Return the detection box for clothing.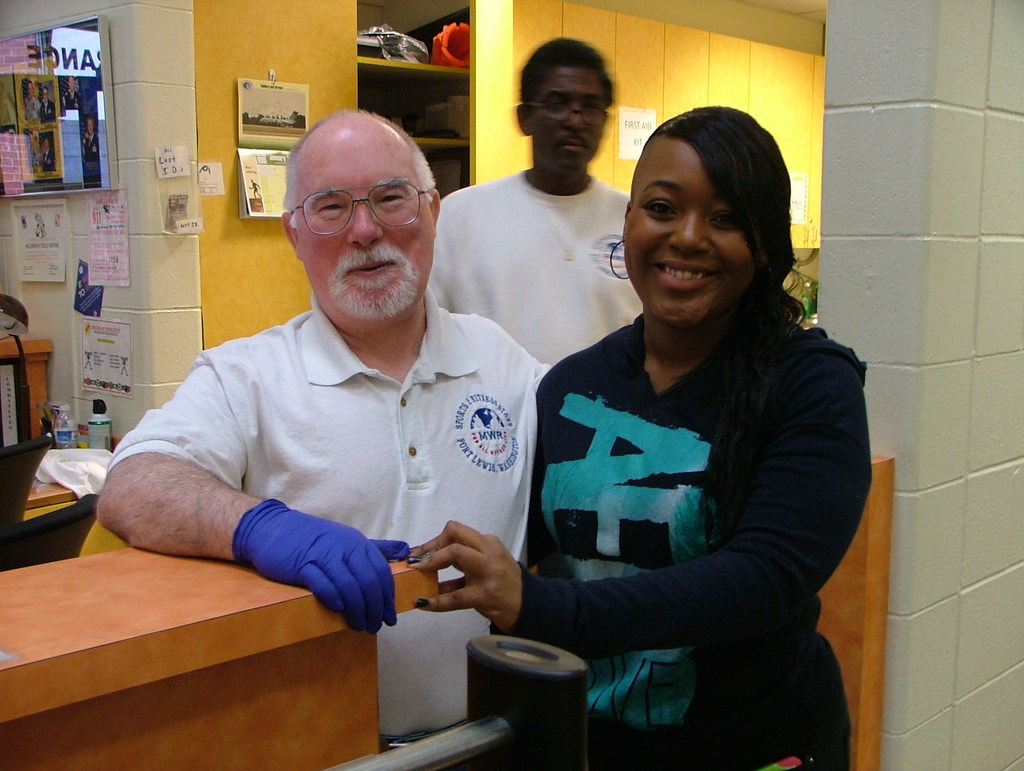
(x1=492, y1=204, x2=854, y2=755).
